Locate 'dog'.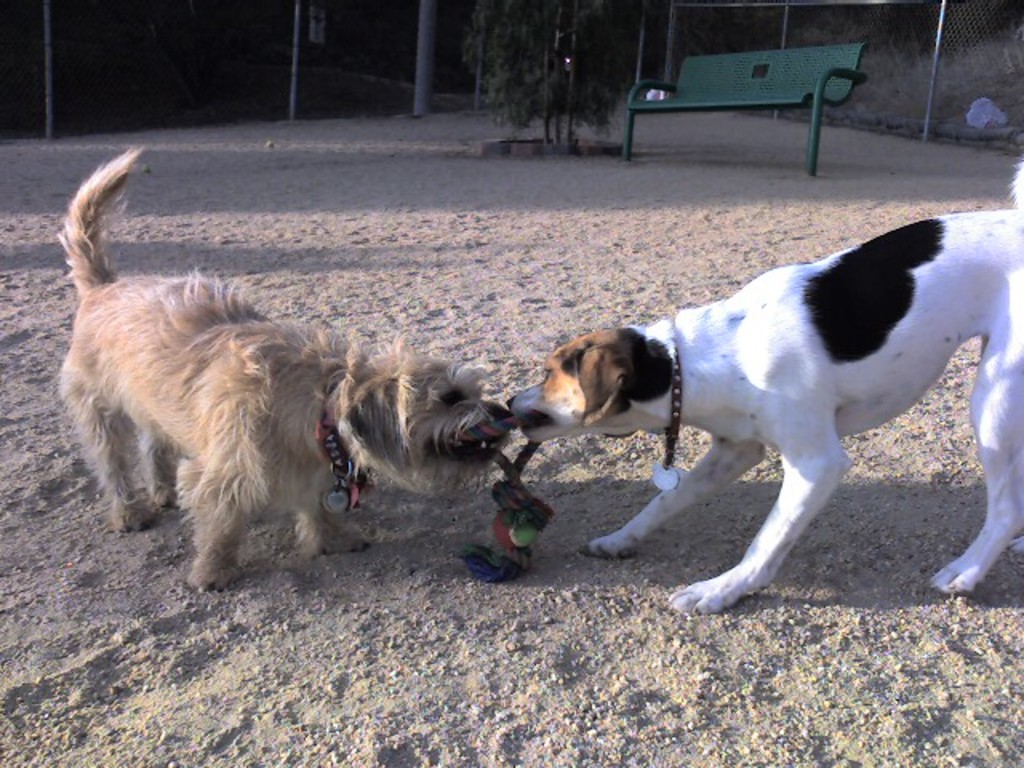
Bounding box: select_region(56, 147, 512, 600).
